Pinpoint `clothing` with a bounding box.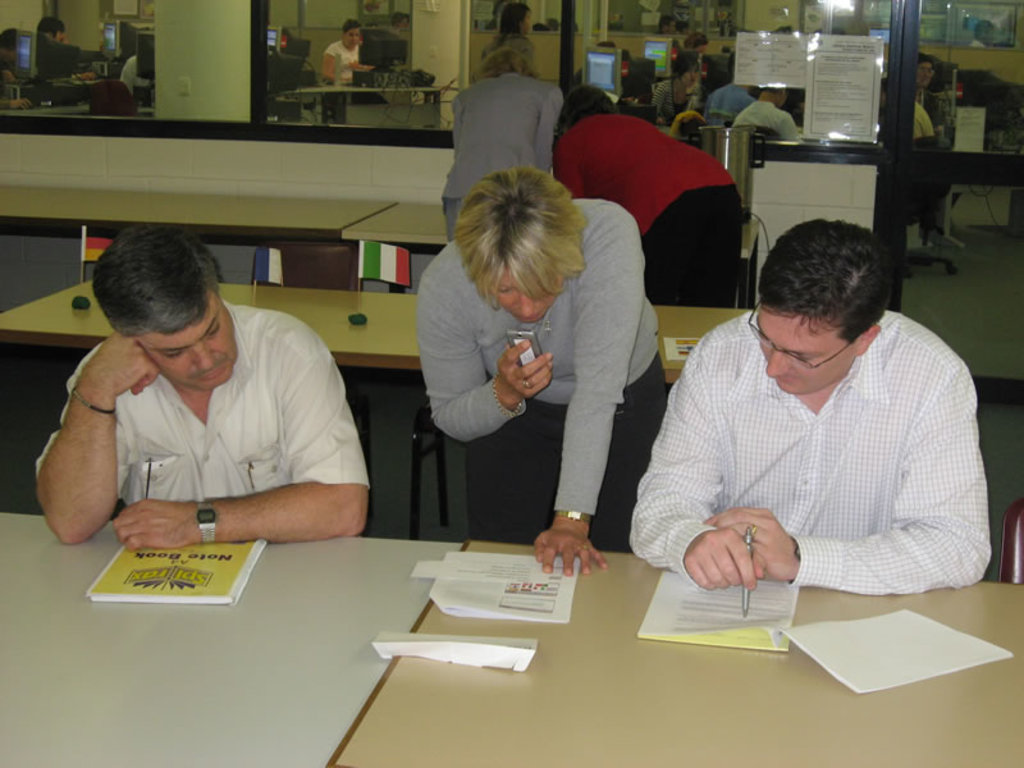
{"x1": 0, "y1": 55, "x2": 14, "y2": 111}.
